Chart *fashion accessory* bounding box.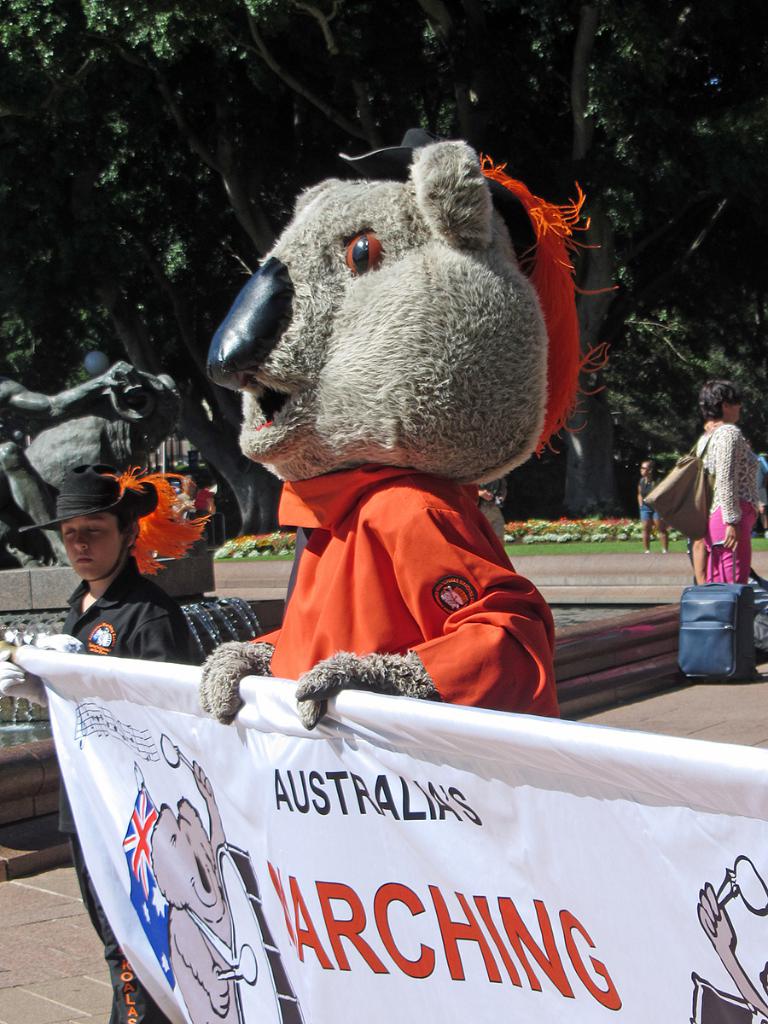
Charted: Rect(736, 567, 767, 674).
